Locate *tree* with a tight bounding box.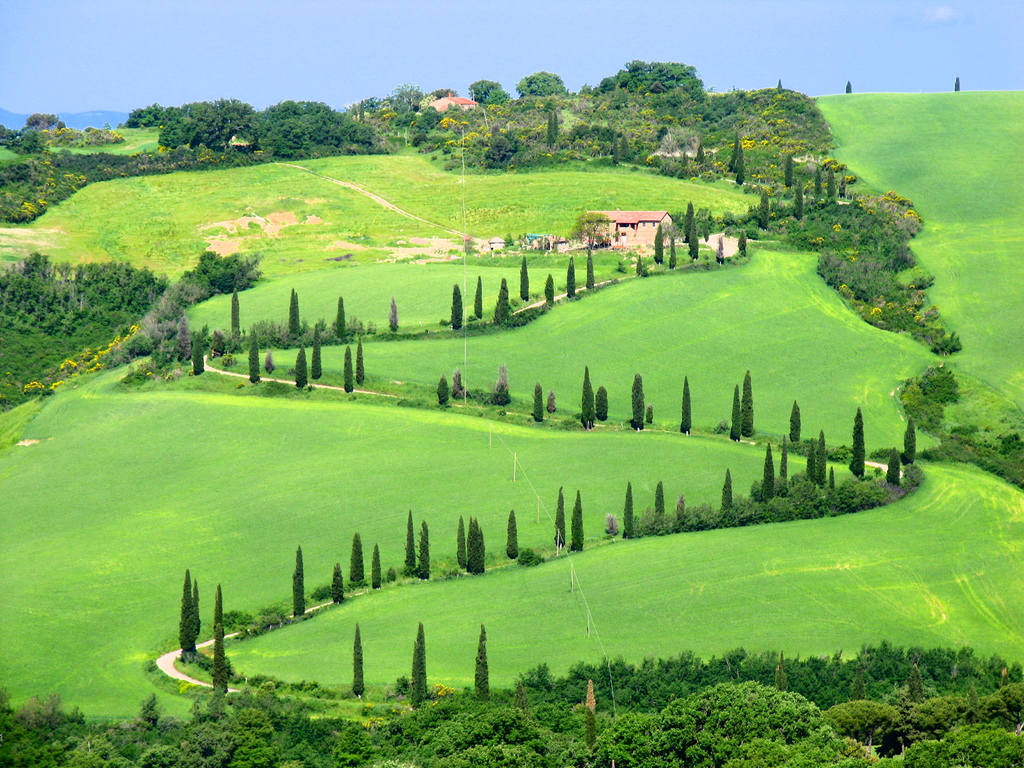
x1=757, y1=189, x2=771, y2=228.
